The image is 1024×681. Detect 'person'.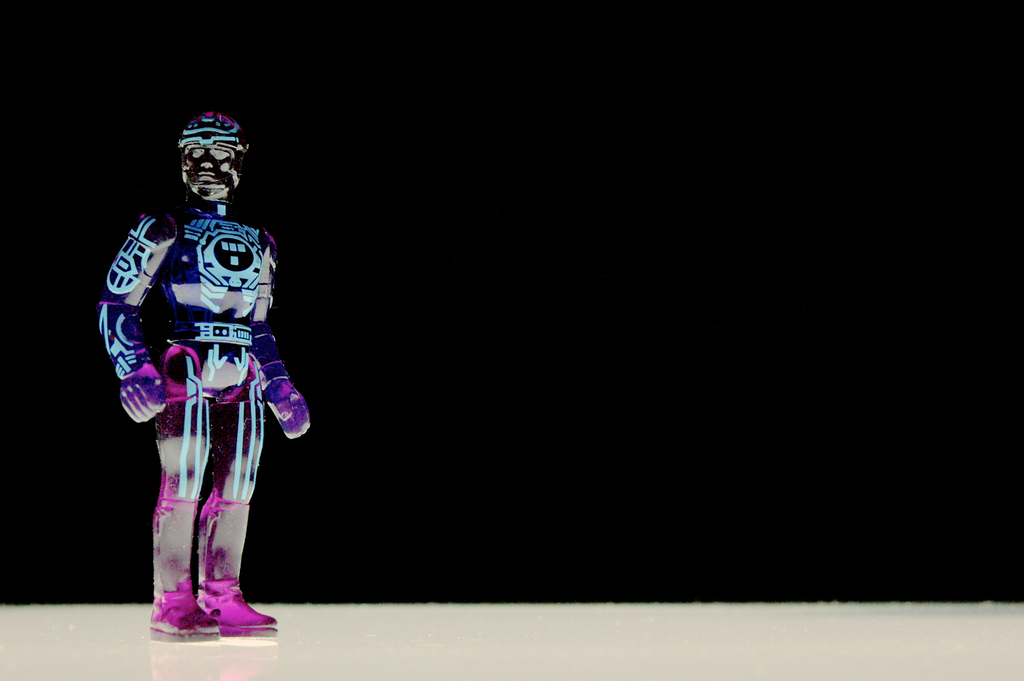
Detection: (97,108,311,643).
